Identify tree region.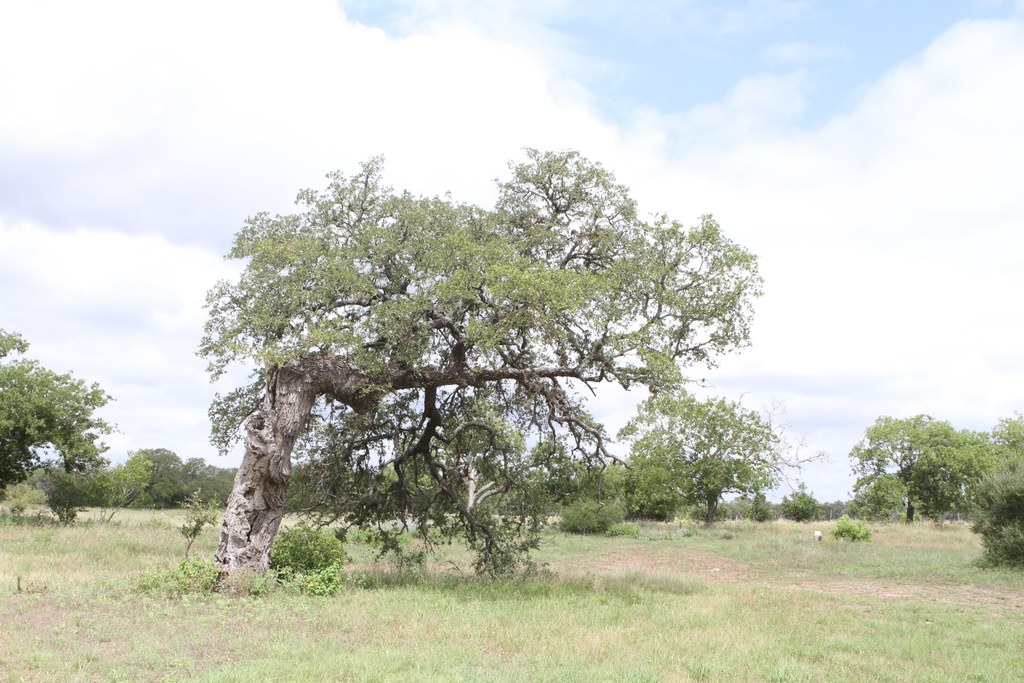
Region: (621, 386, 788, 528).
